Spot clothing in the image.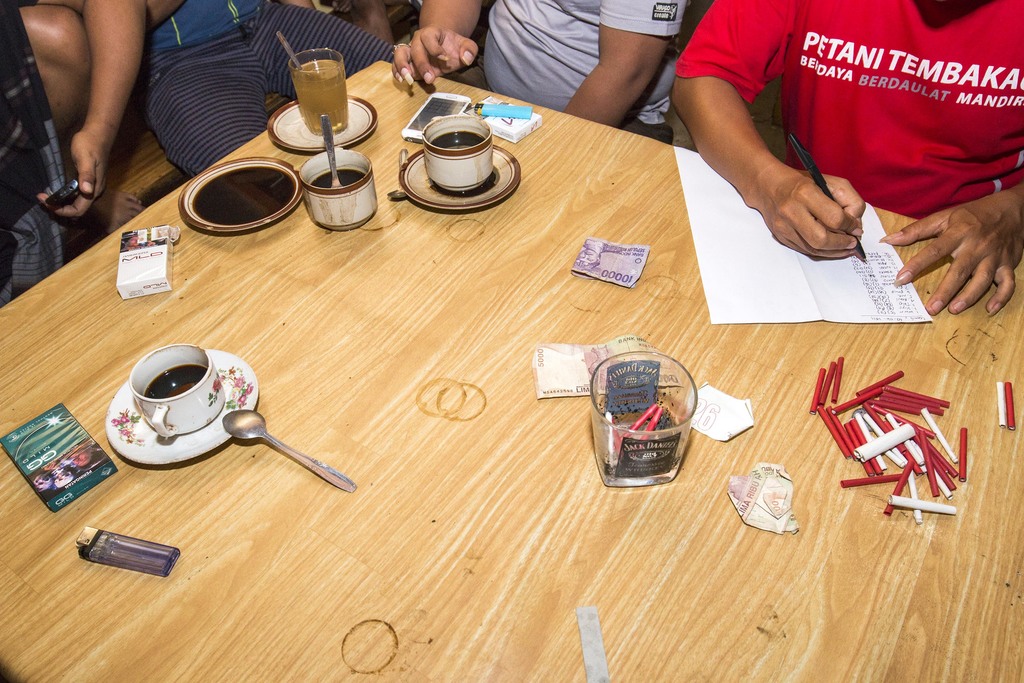
clothing found at x1=476 y1=0 x2=691 y2=140.
